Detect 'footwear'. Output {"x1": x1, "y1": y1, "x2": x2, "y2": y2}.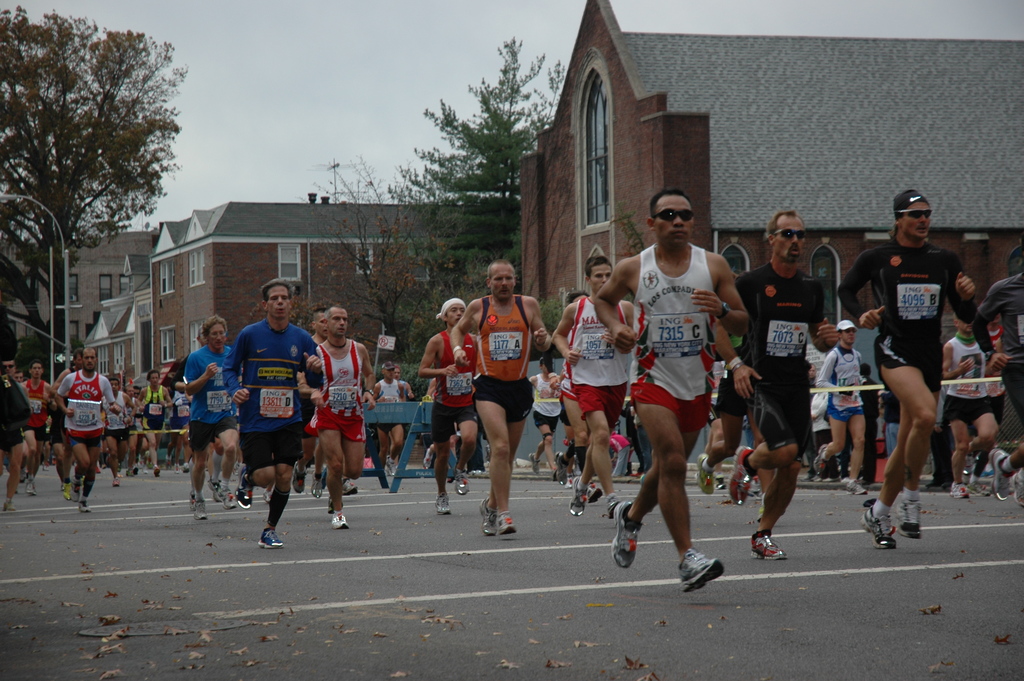
{"x1": 845, "y1": 479, "x2": 870, "y2": 497}.
